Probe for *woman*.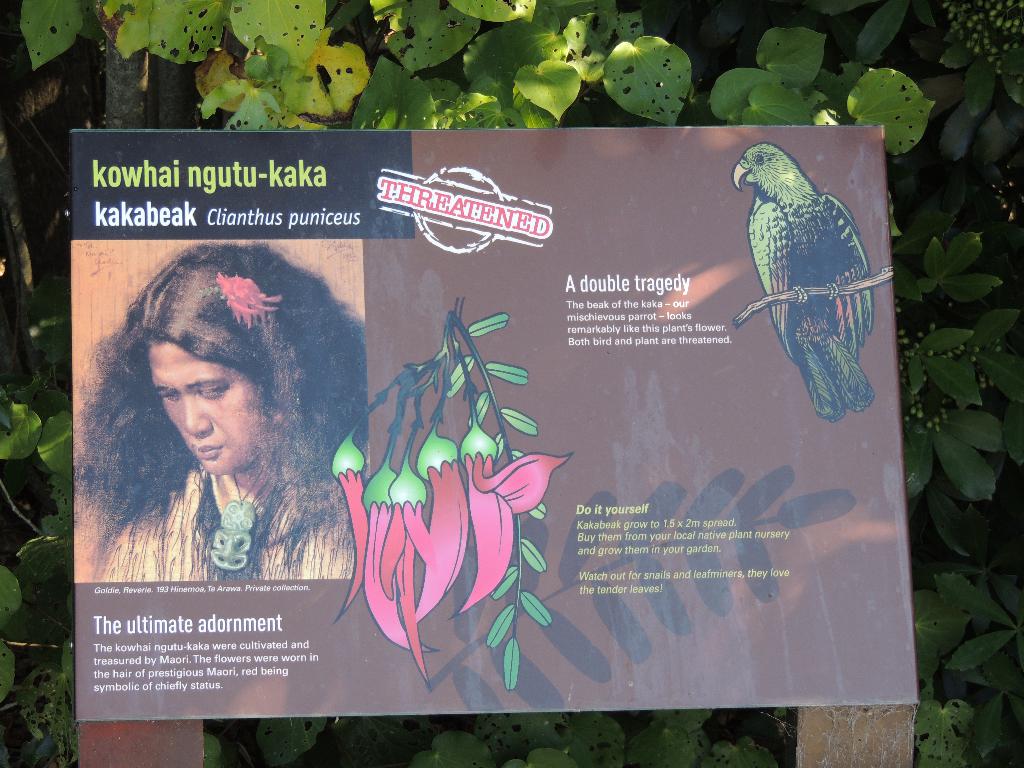
Probe result: x1=56 y1=248 x2=397 y2=612.
